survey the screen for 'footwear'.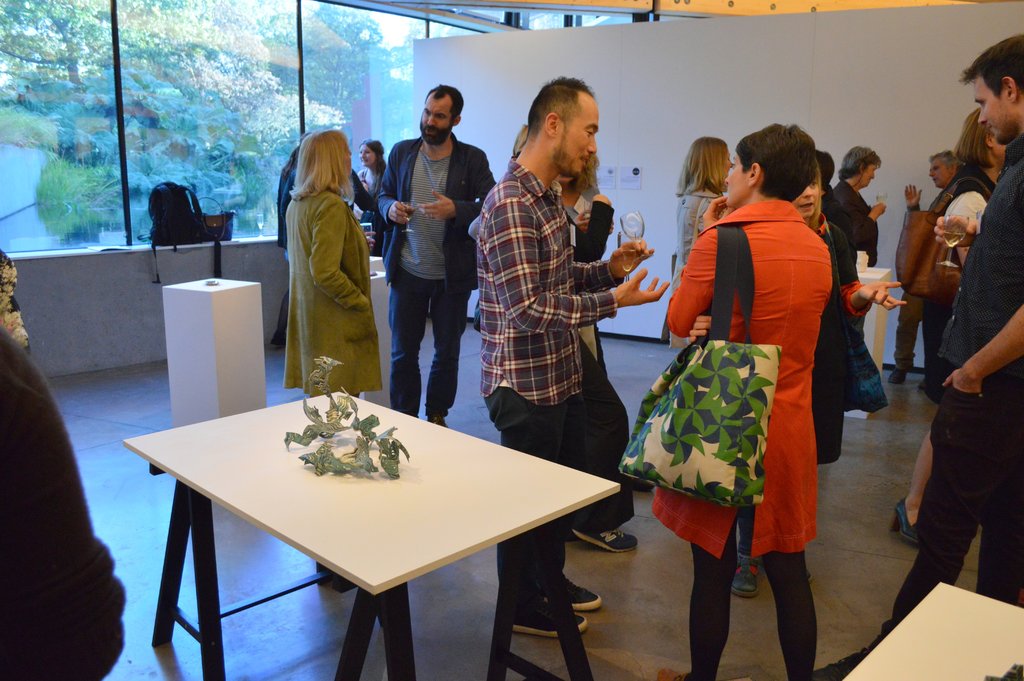
Survey found: {"x1": 736, "y1": 550, "x2": 762, "y2": 602}.
